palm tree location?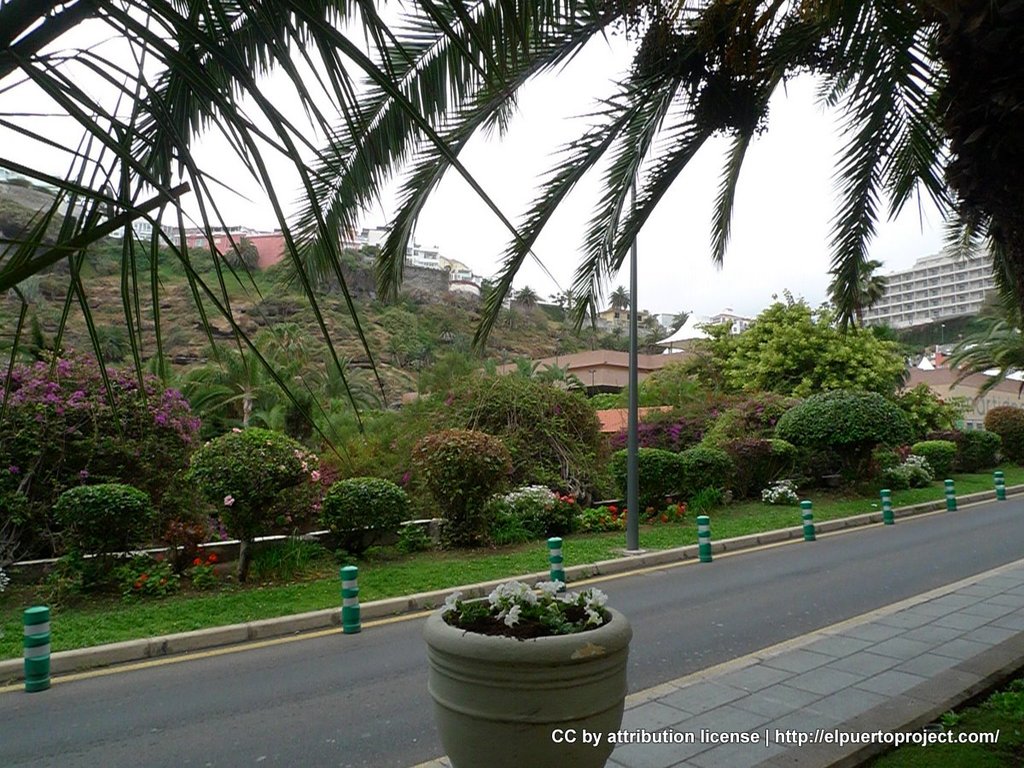
region(558, 282, 576, 318)
